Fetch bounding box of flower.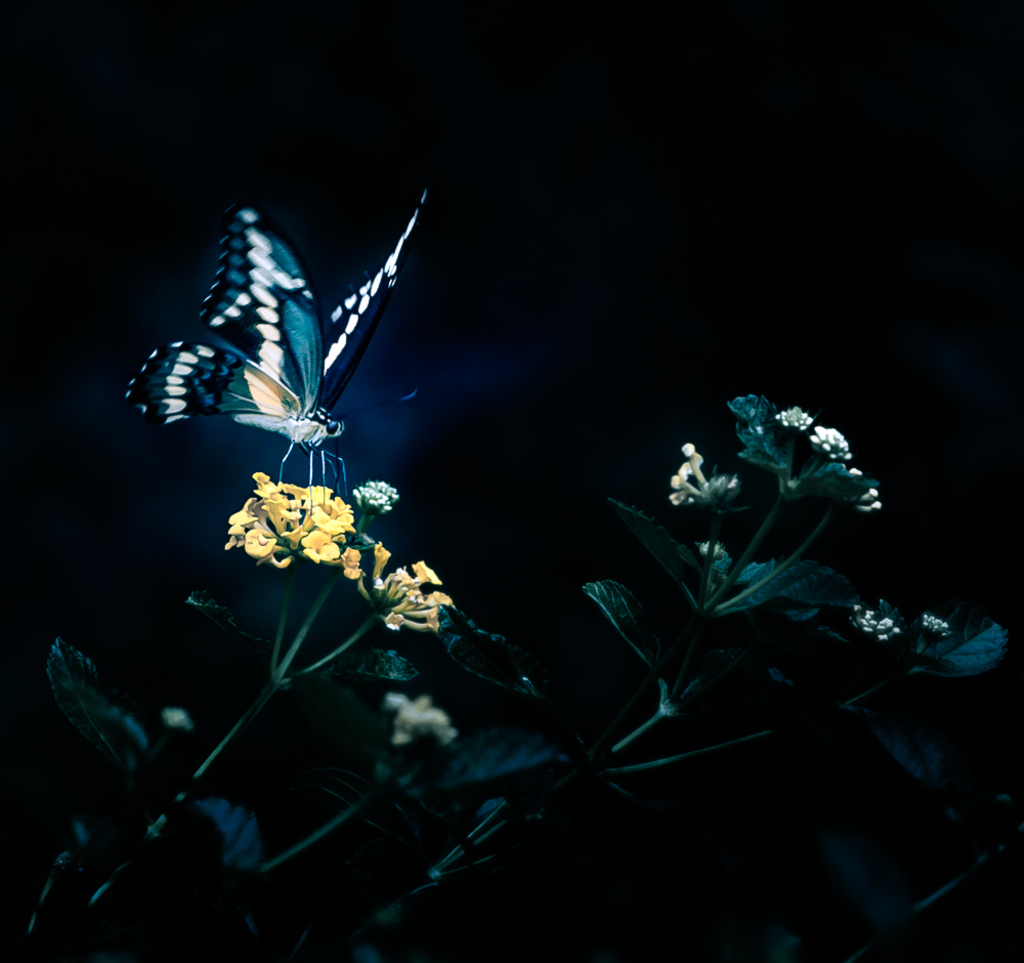
Bbox: 680, 439, 707, 488.
